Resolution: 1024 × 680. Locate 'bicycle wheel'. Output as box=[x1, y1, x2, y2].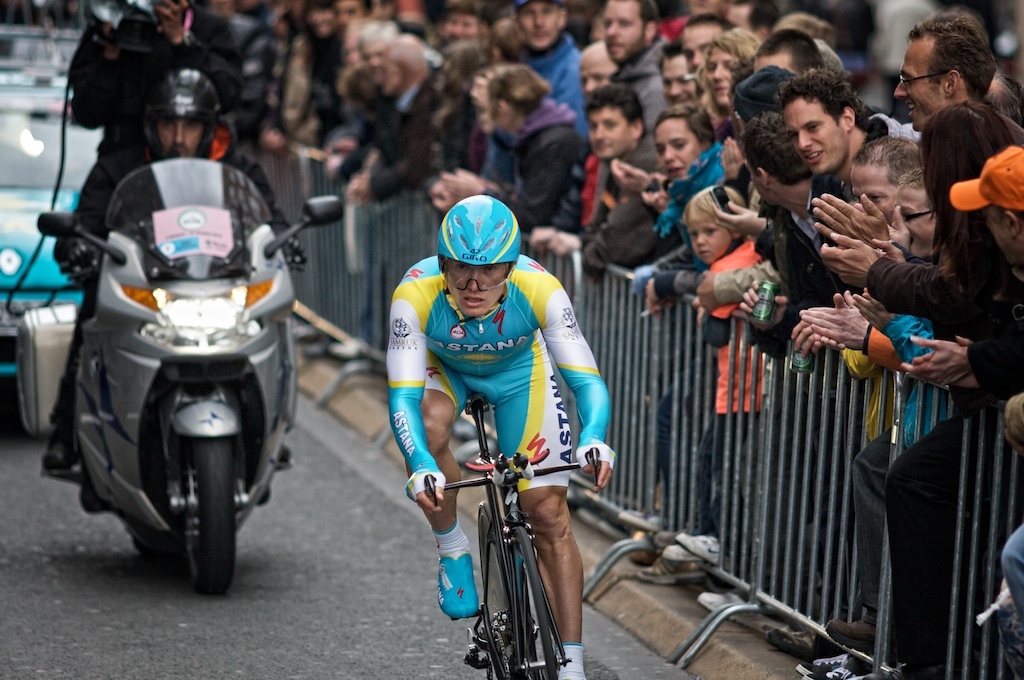
box=[515, 531, 554, 679].
